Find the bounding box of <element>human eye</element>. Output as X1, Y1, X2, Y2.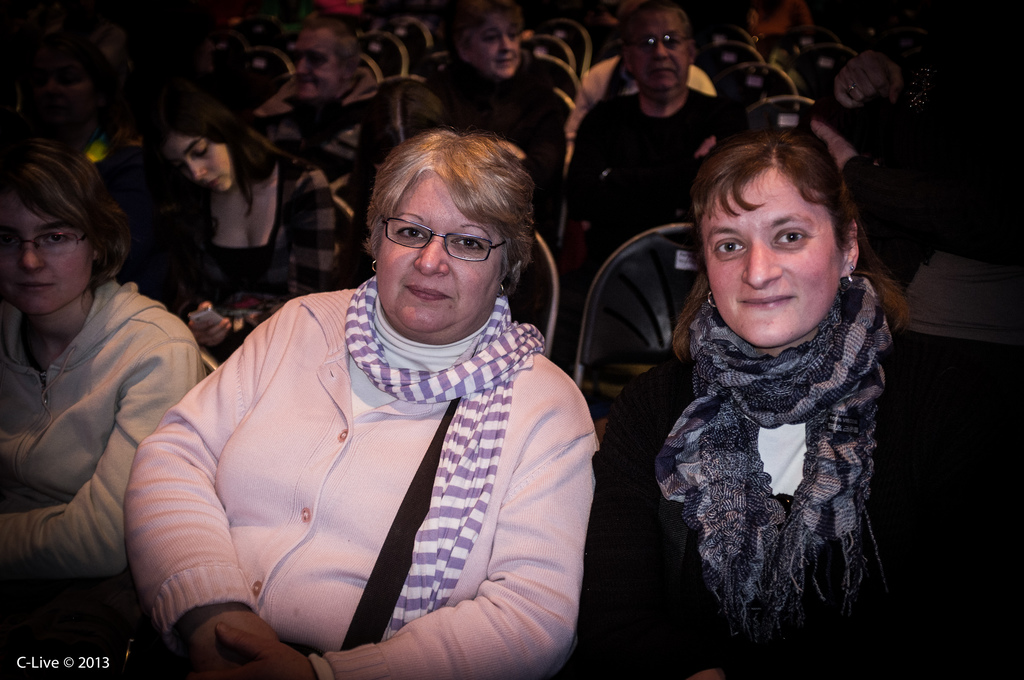
394, 221, 421, 243.
